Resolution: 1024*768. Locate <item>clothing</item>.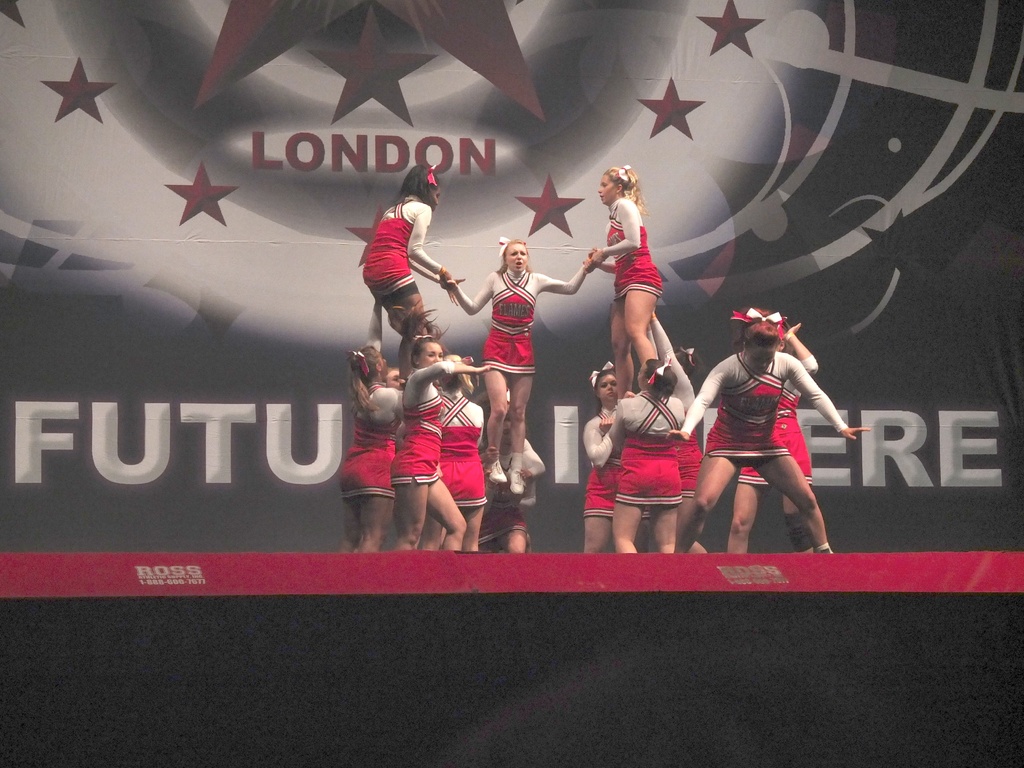
rect(602, 193, 662, 296).
